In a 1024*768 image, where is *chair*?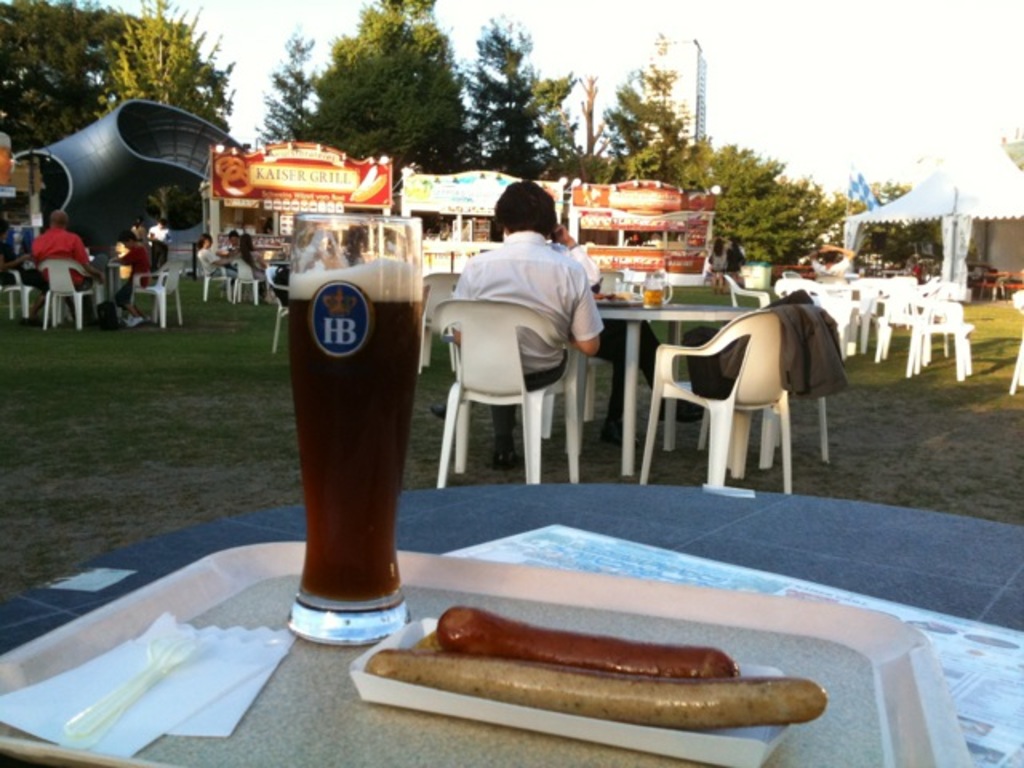
(416,296,582,506).
